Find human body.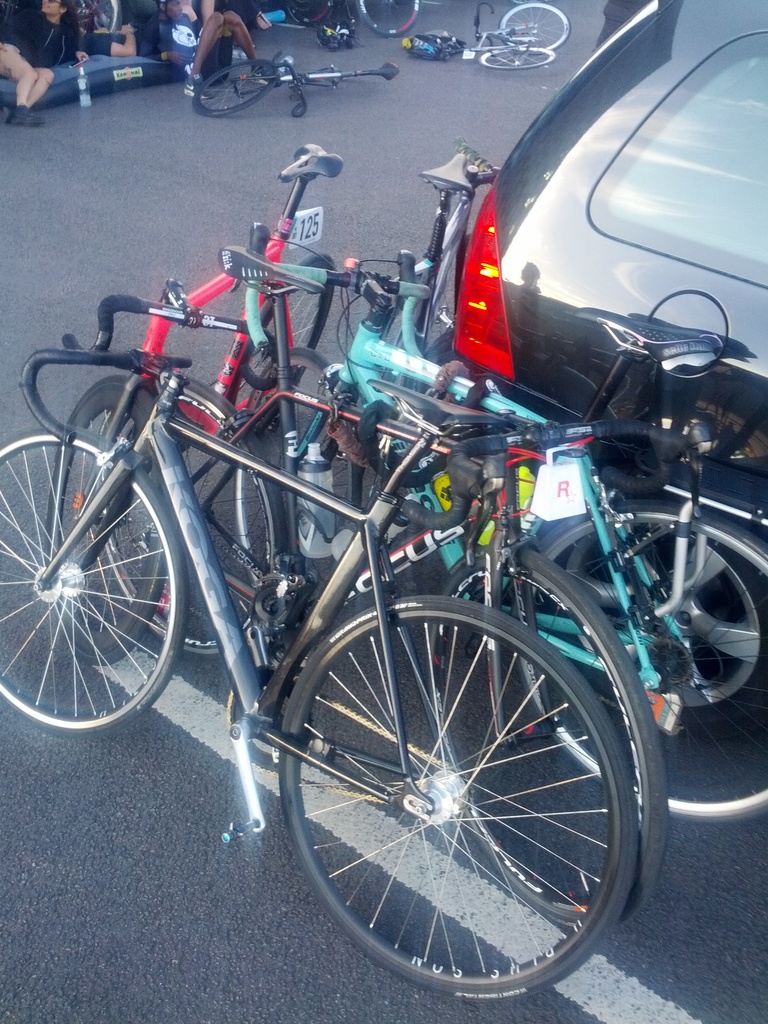
bbox(1, 0, 67, 105).
